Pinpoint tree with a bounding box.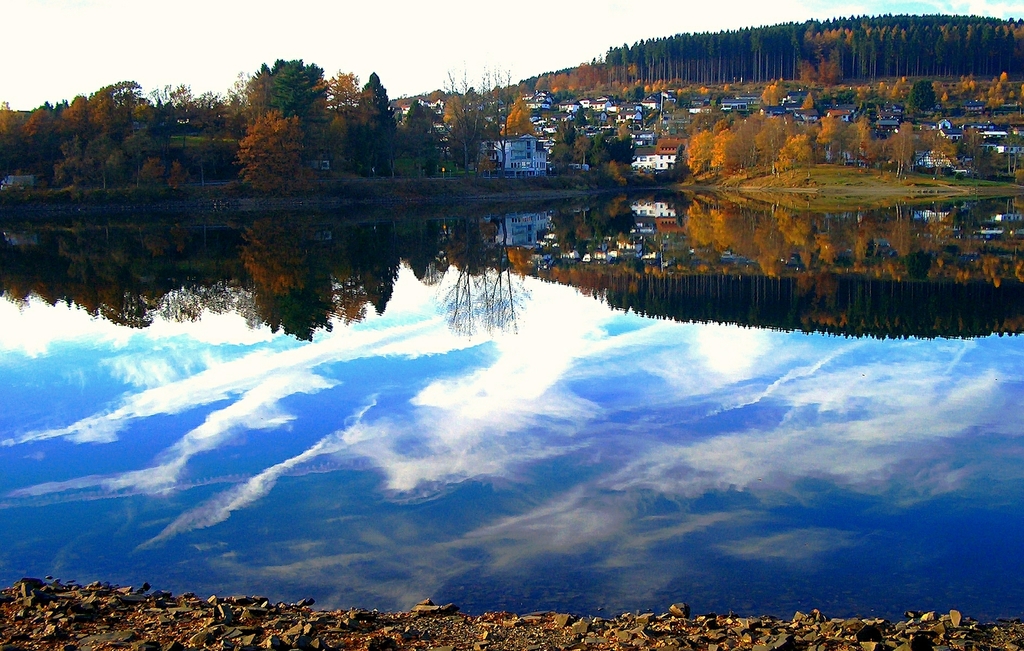
locate(774, 126, 816, 175).
